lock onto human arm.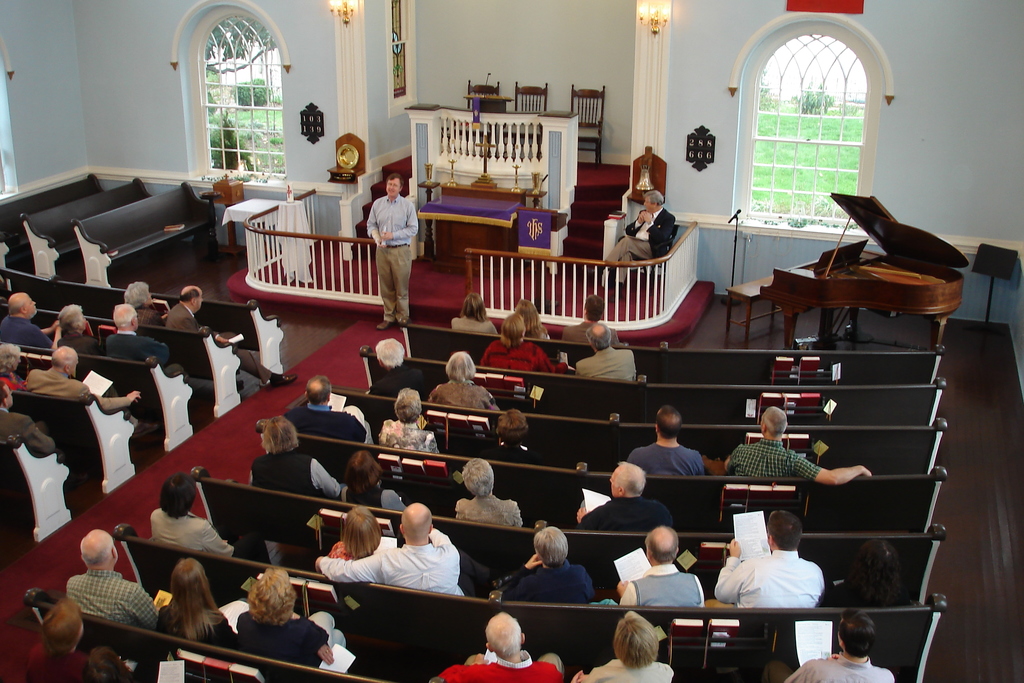
Locked: [x1=575, y1=506, x2=592, y2=531].
